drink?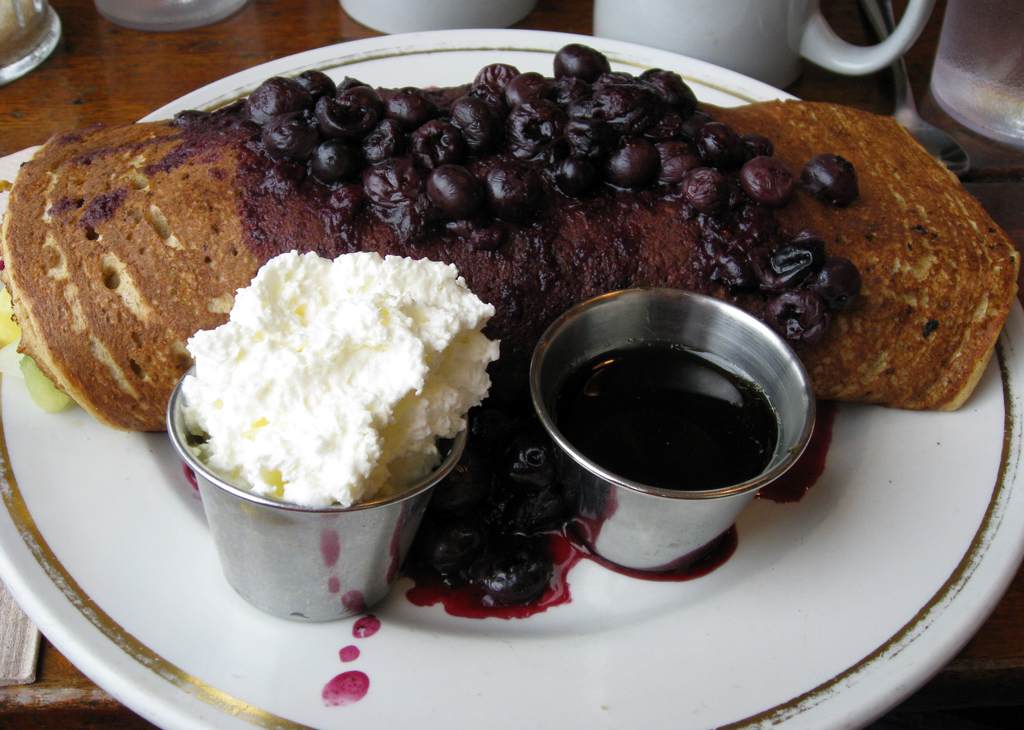
Rect(550, 335, 776, 503)
